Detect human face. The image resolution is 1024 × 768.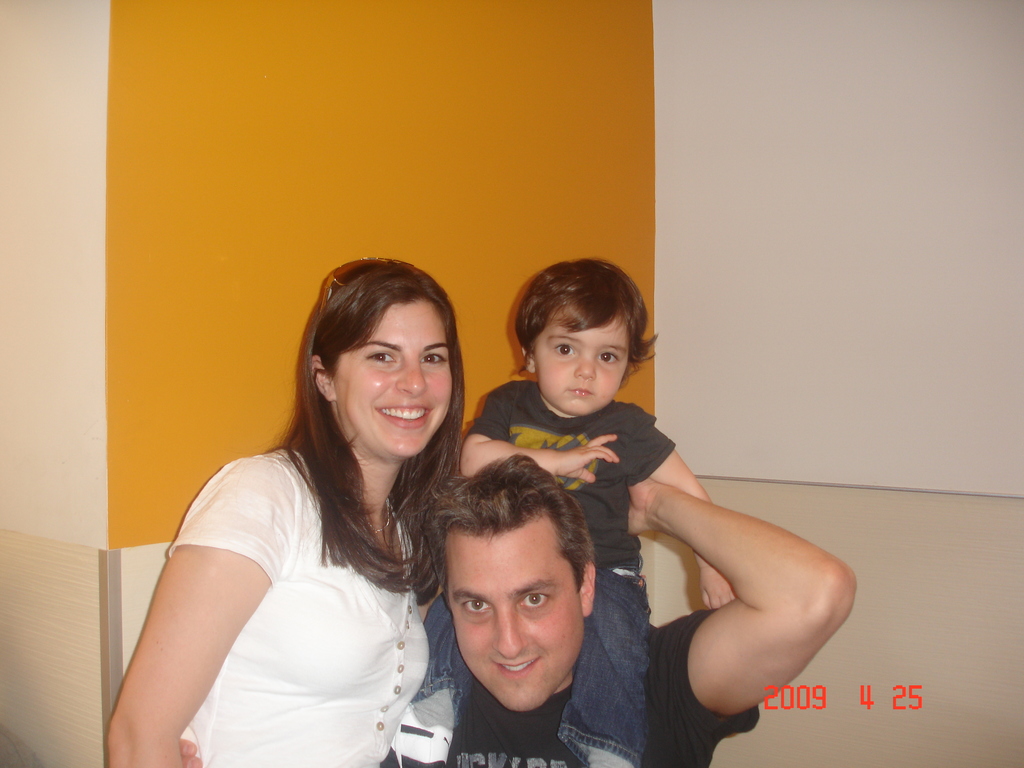
pyautogui.locateOnScreen(453, 538, 582, 713).
